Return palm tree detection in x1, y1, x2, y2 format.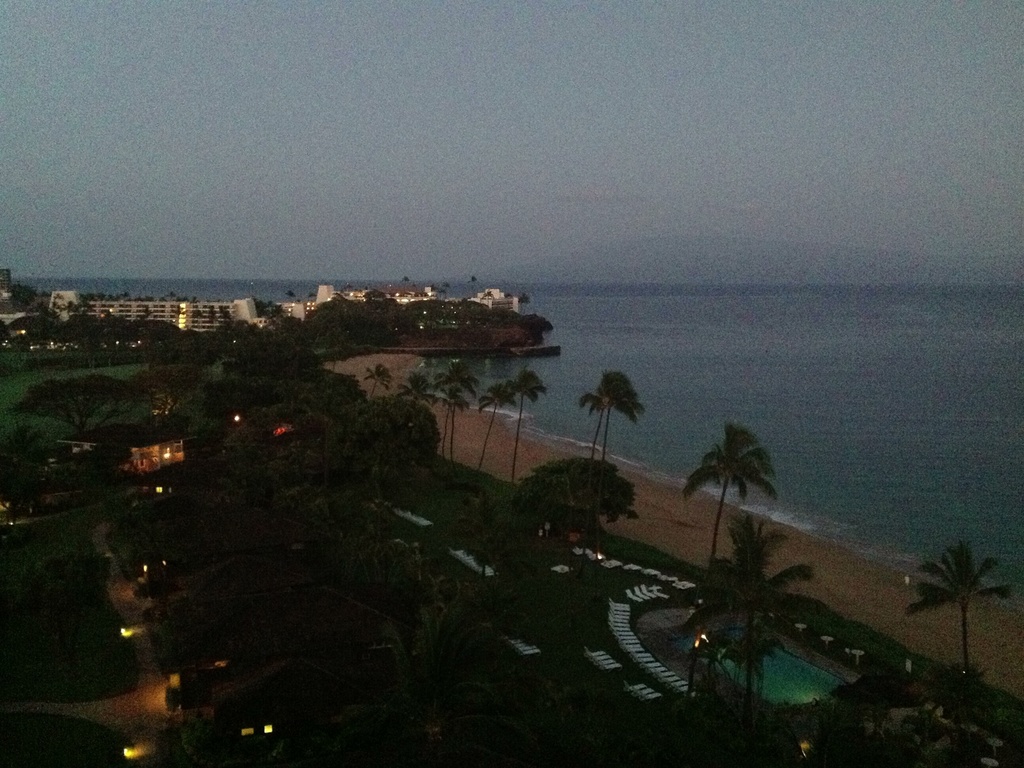
481, 380, 500, 497.
